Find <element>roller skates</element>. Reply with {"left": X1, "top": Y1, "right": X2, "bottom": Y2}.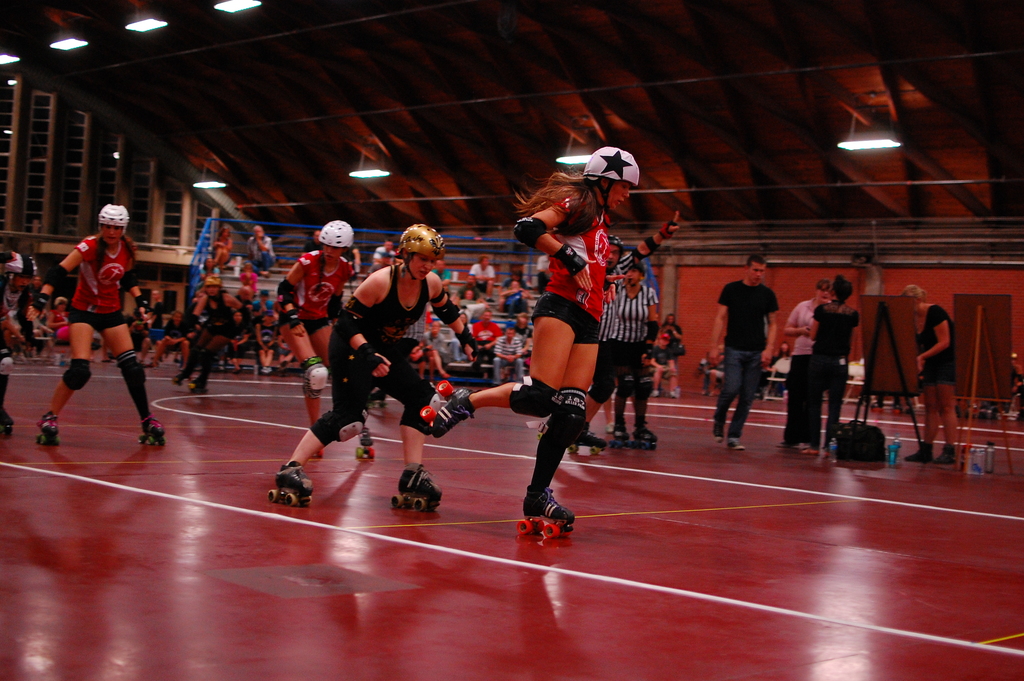
{"left": 174, "top": 366, "right": 195, "bottom": 382}.
